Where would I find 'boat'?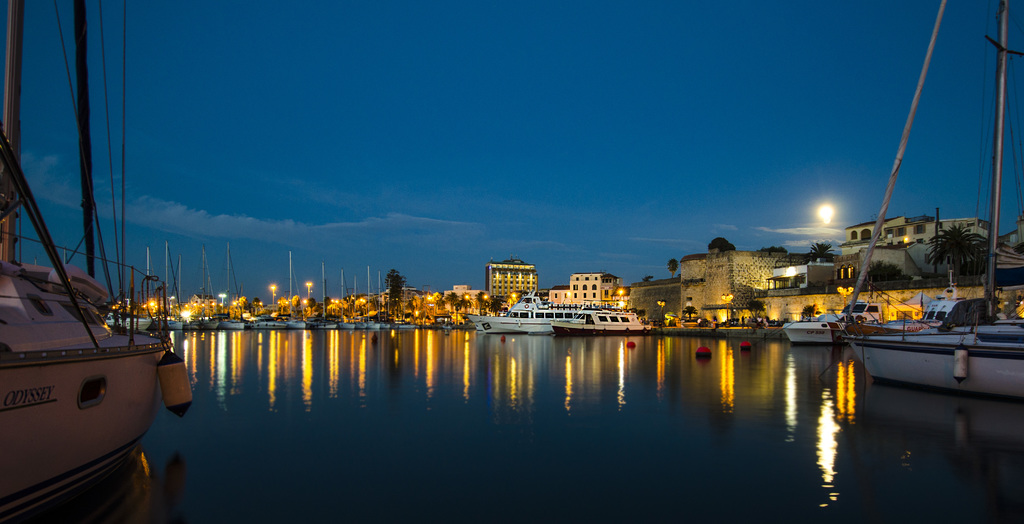
At [832, 0, 1023, 404].
